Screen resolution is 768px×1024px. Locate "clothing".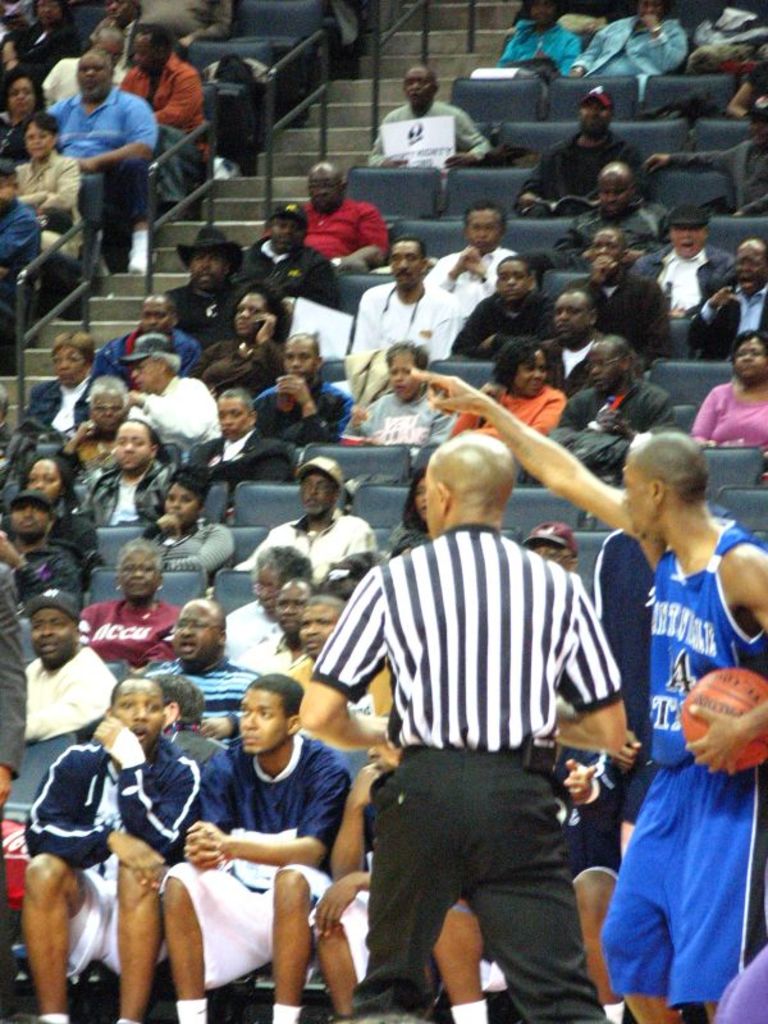
x1=575 y1=20 x2=687 y2=92.
